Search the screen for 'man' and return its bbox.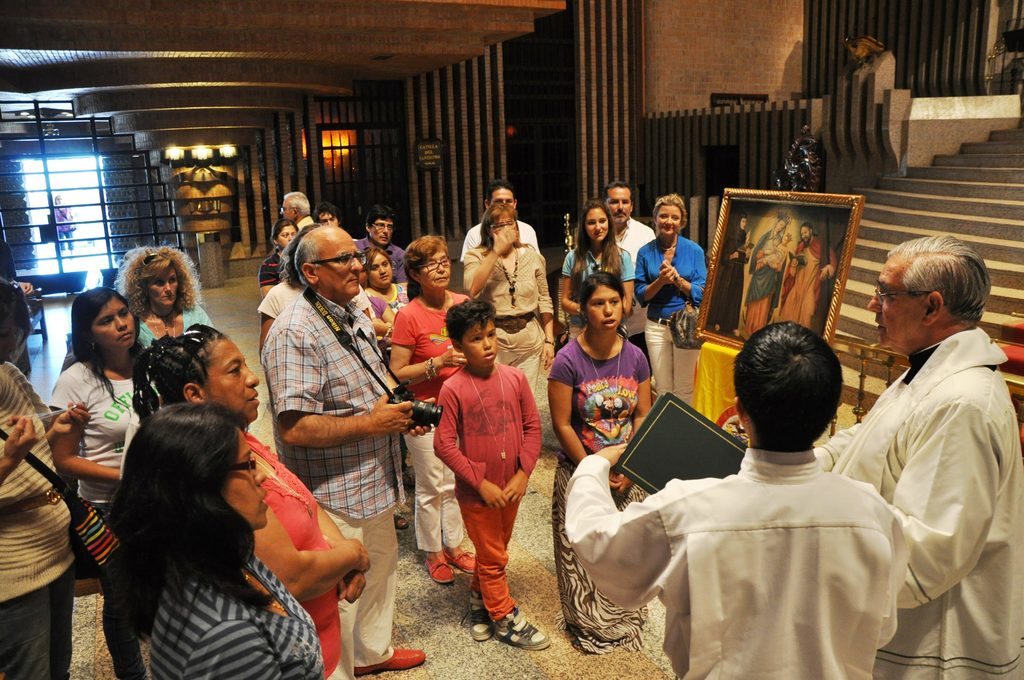
Found: {"x1": 602, "y1": 180, "x2": 657, "y2": 375}.
